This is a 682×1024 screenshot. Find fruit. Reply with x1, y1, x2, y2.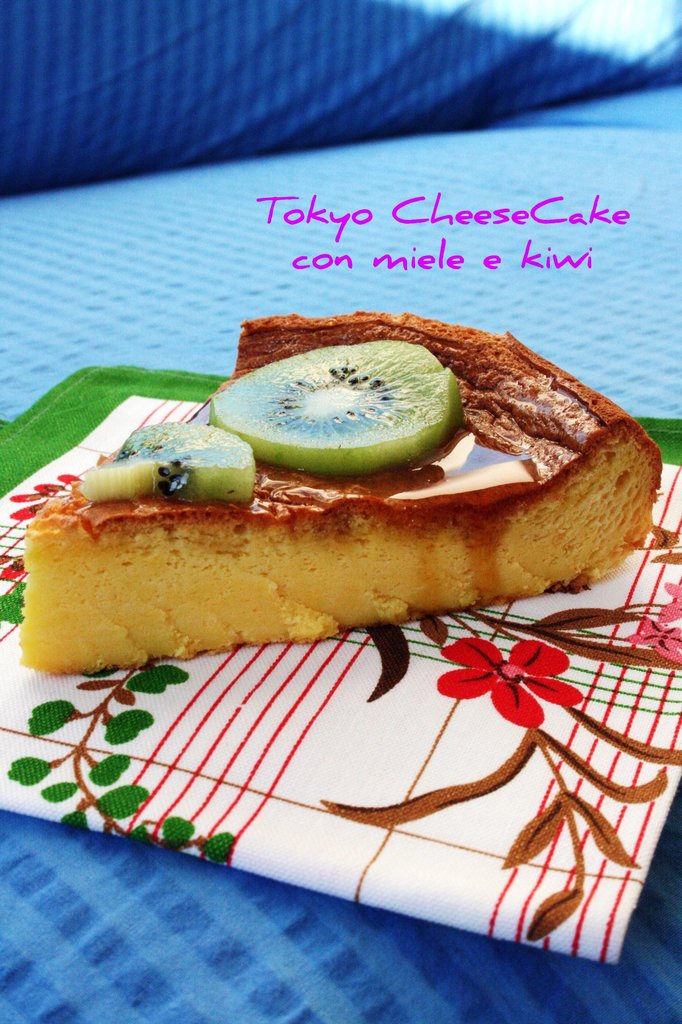
106, 414, 265, 505.
